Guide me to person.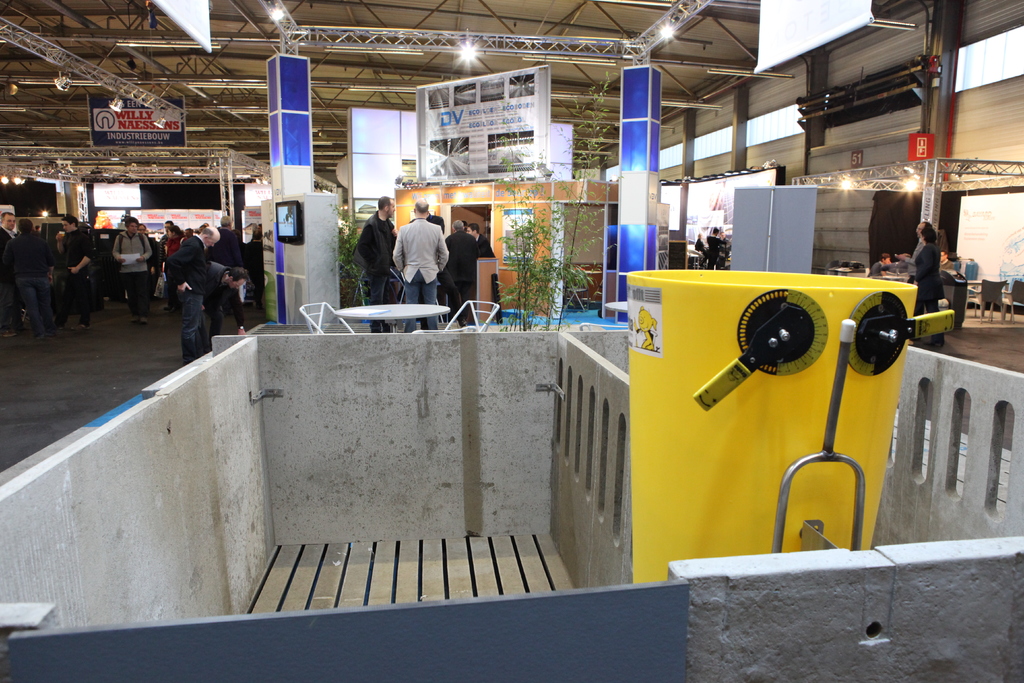
Guidance: region(911, 226, 927, 259).
